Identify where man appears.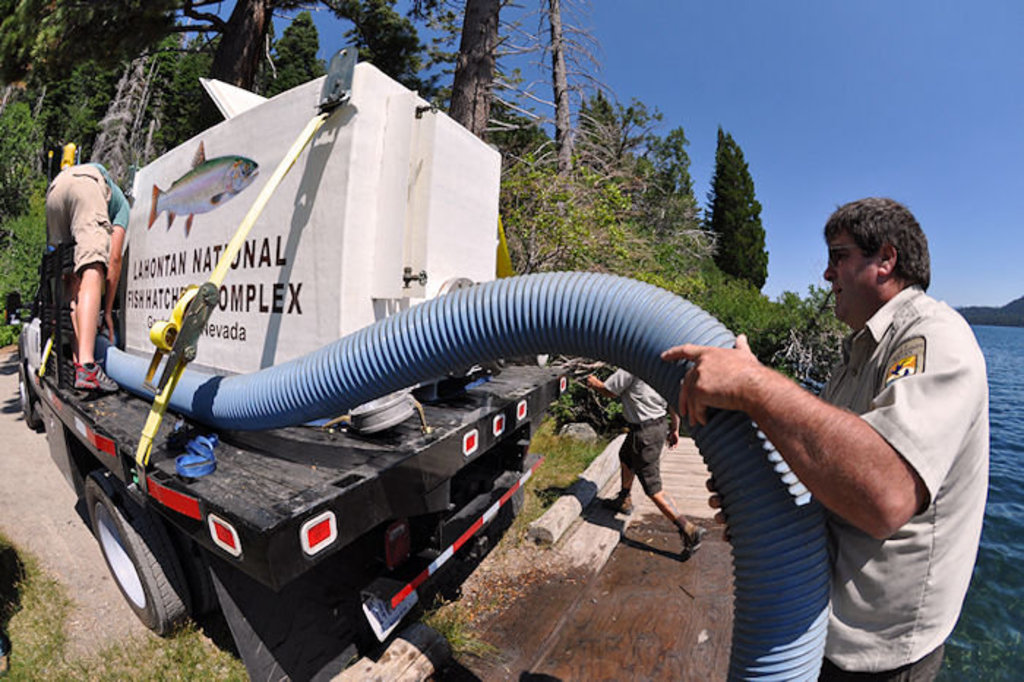
Appears at {"x1": 35, "y1": 162, "x2": 126, "y2": 389}.
